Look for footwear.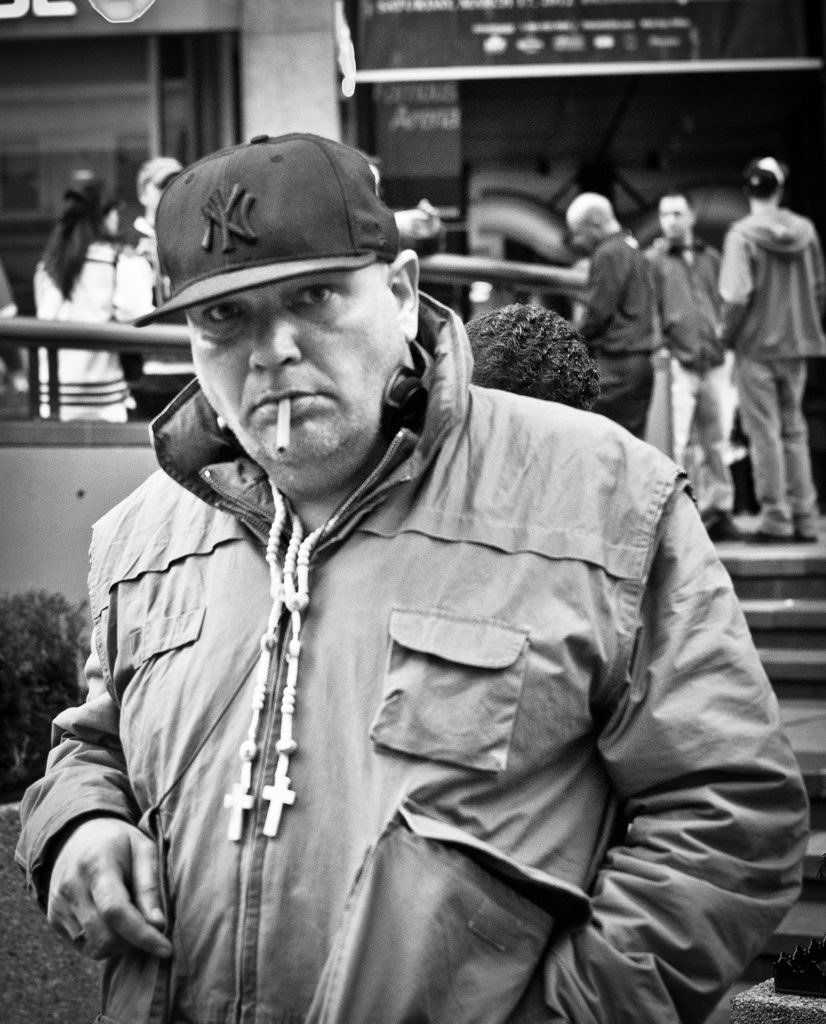
Found: <box>748,509,797,536</box>.
